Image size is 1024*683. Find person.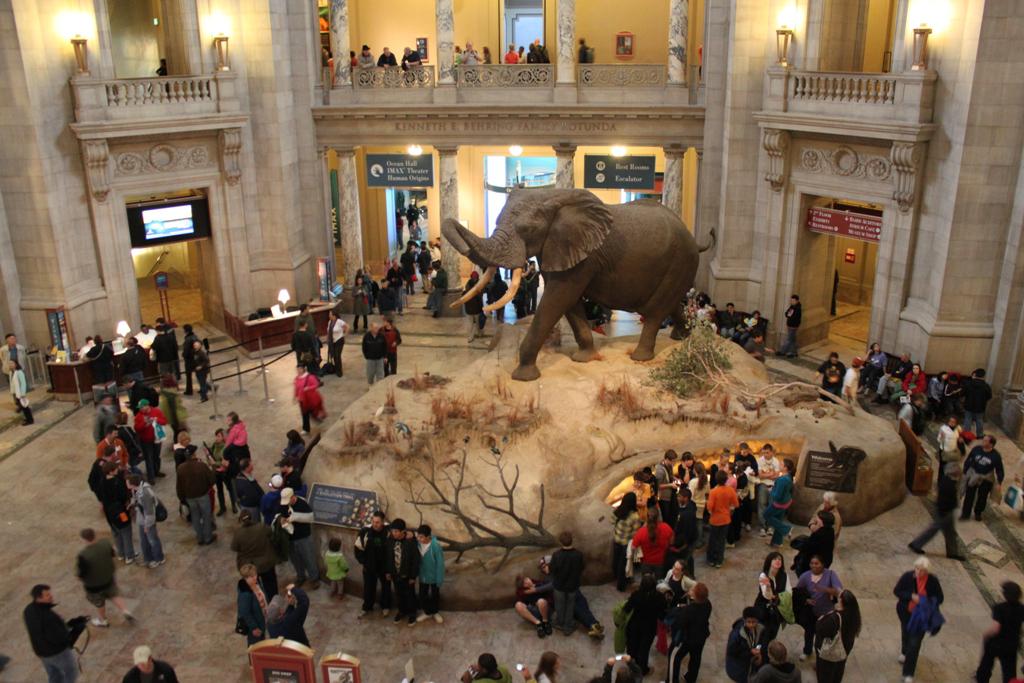
[left=789, top=507, right=837, bottom=575].
